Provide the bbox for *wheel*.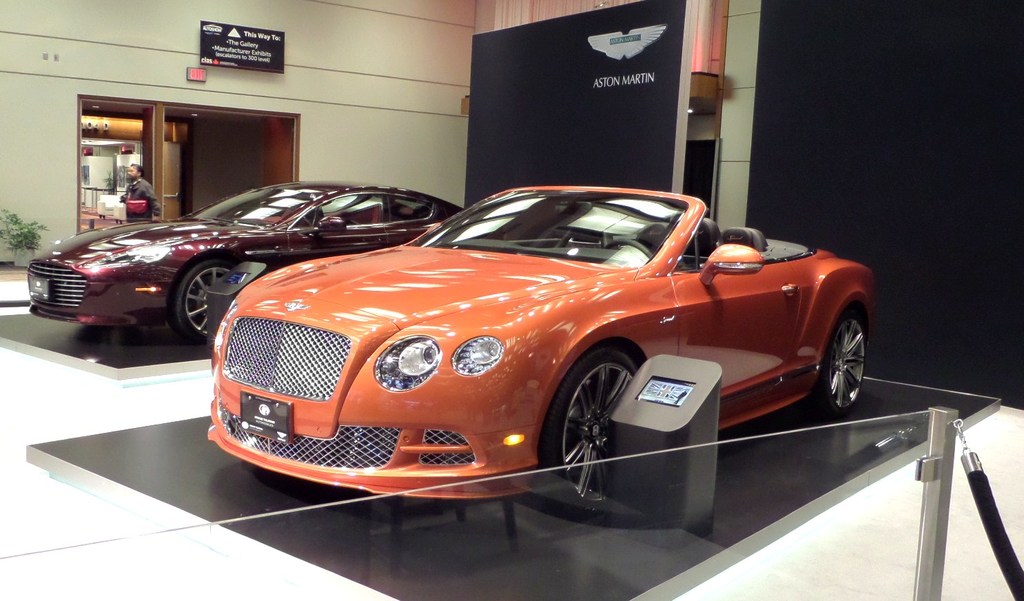
<bbox>607, 237, 647, 263</bbox>.
